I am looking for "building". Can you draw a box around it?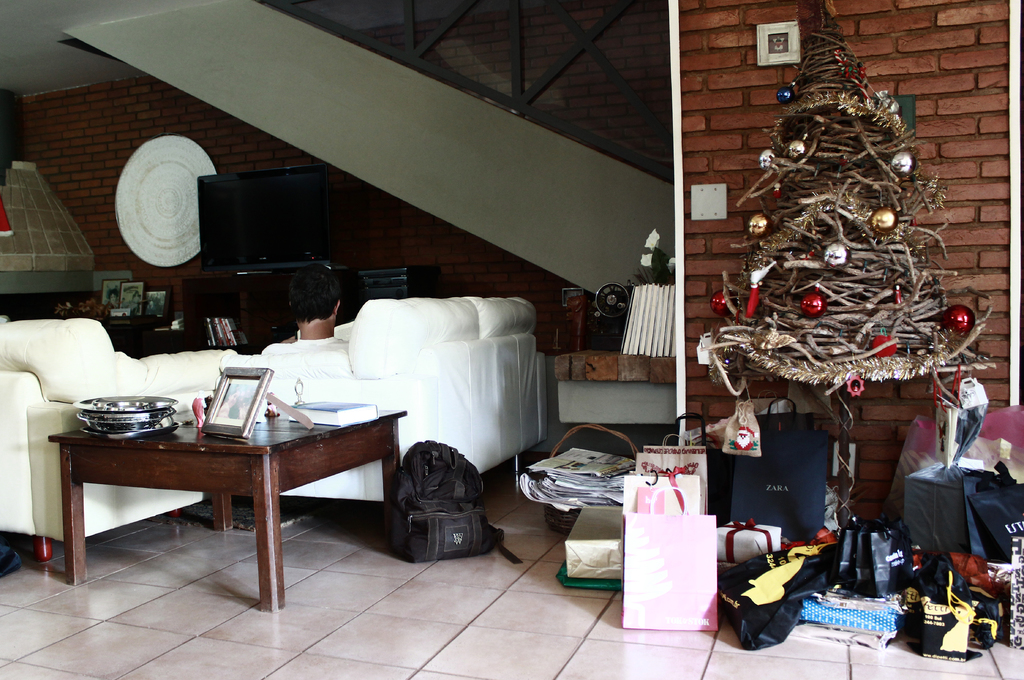
Sure, the bounding box is 0/0/1023/679.
